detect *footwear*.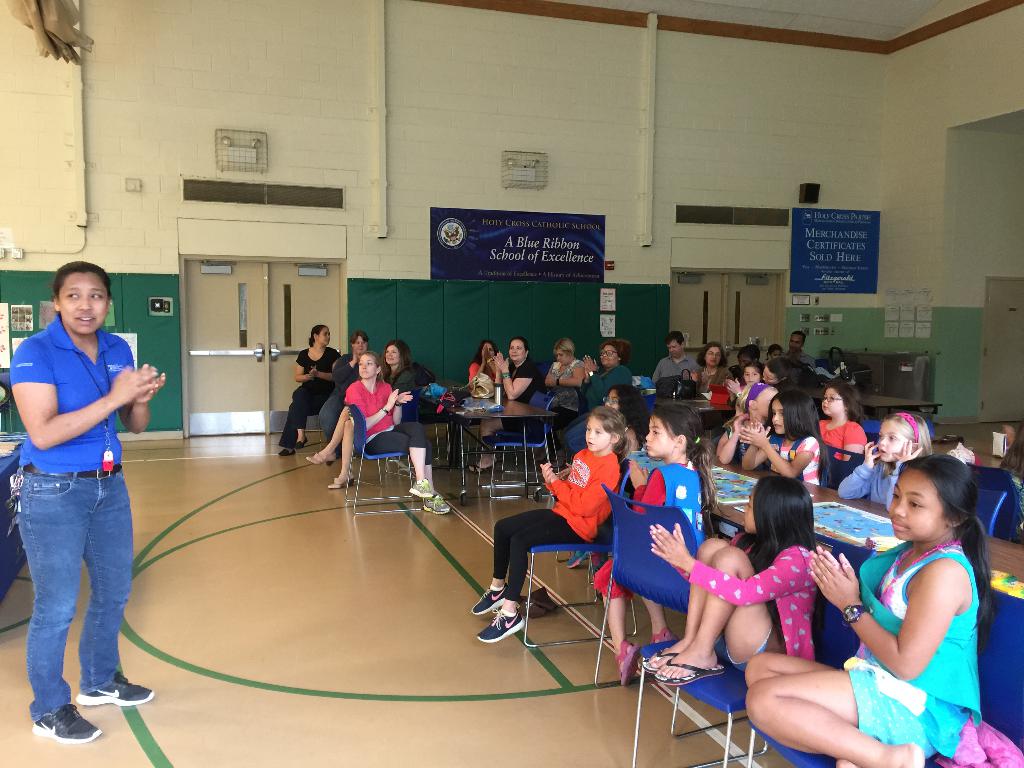
Detected at {"x1": 419, "y1": 491, "x2": 451, "y2": 516}.
